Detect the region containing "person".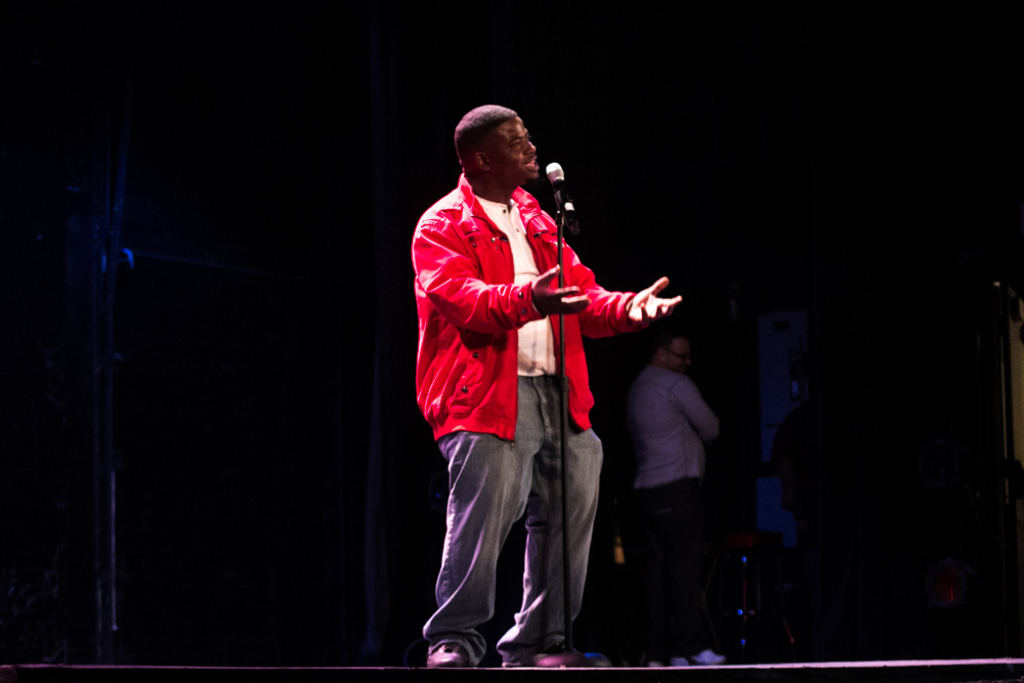
398:71:638:681.
